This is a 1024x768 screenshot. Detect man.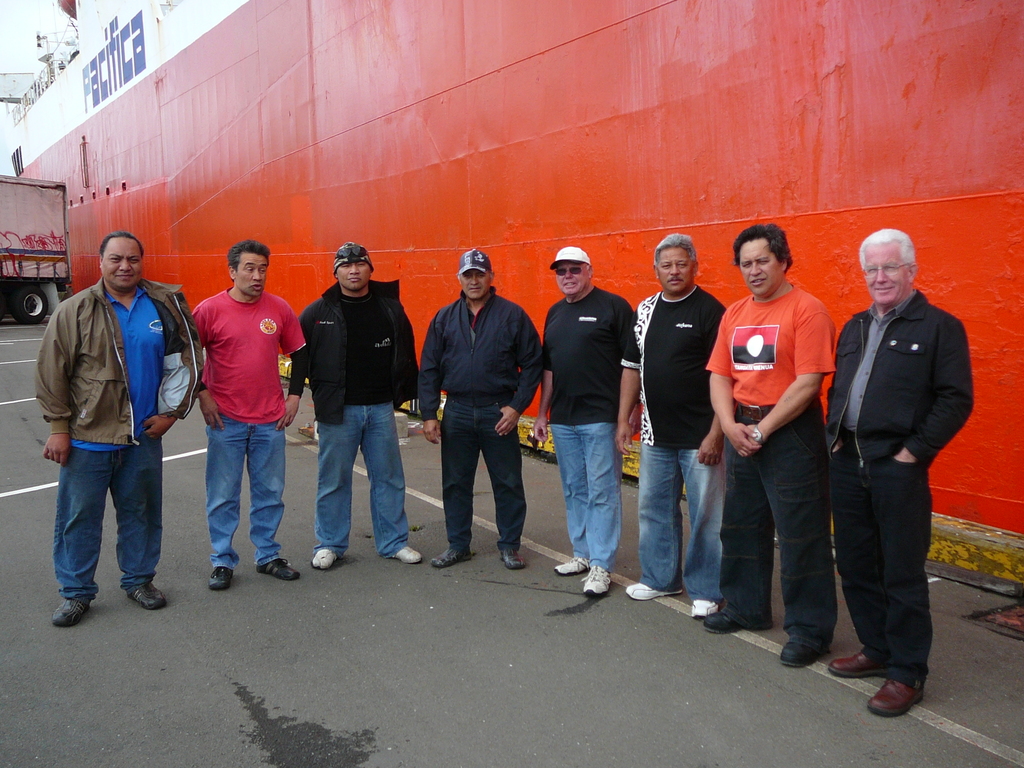
x1=291 y1=243 x2=416 y2=573.
